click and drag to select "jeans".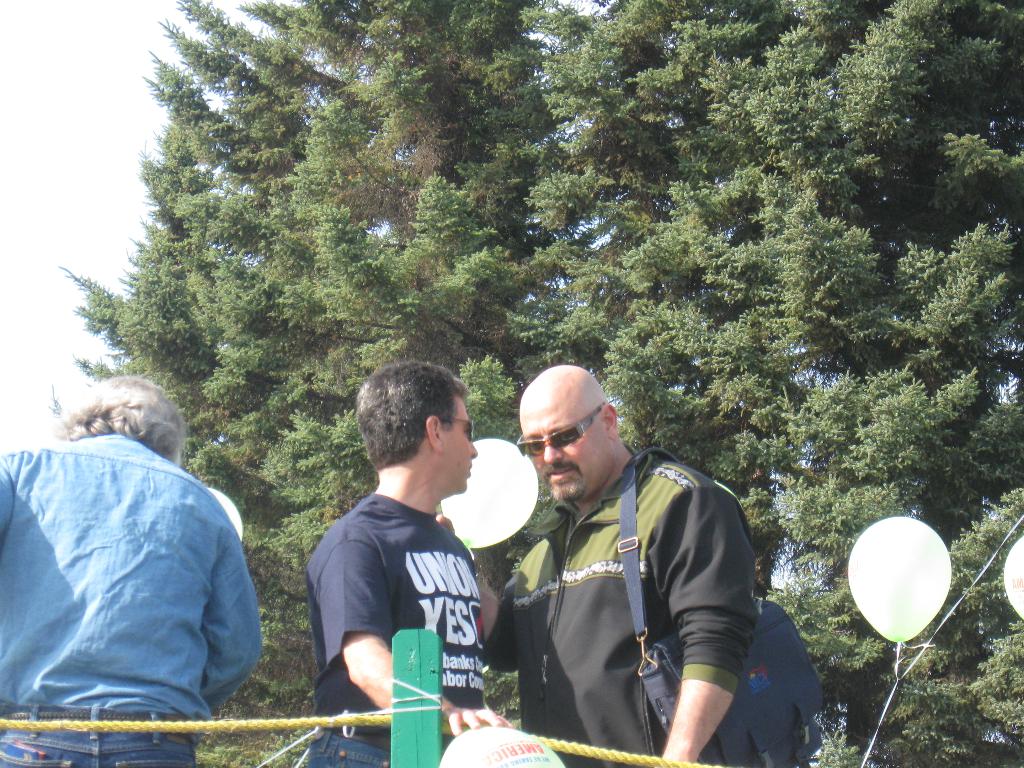
Selection: bbox(292, 732, 389, 767).
